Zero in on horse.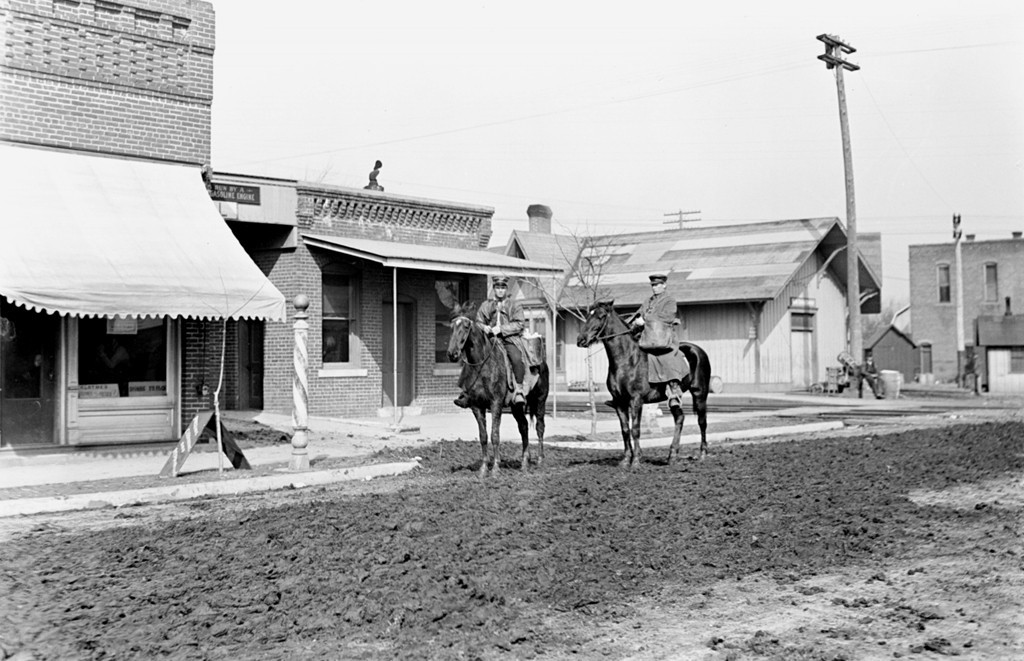
Zeroed in: region(579, 303, 715, 462).
